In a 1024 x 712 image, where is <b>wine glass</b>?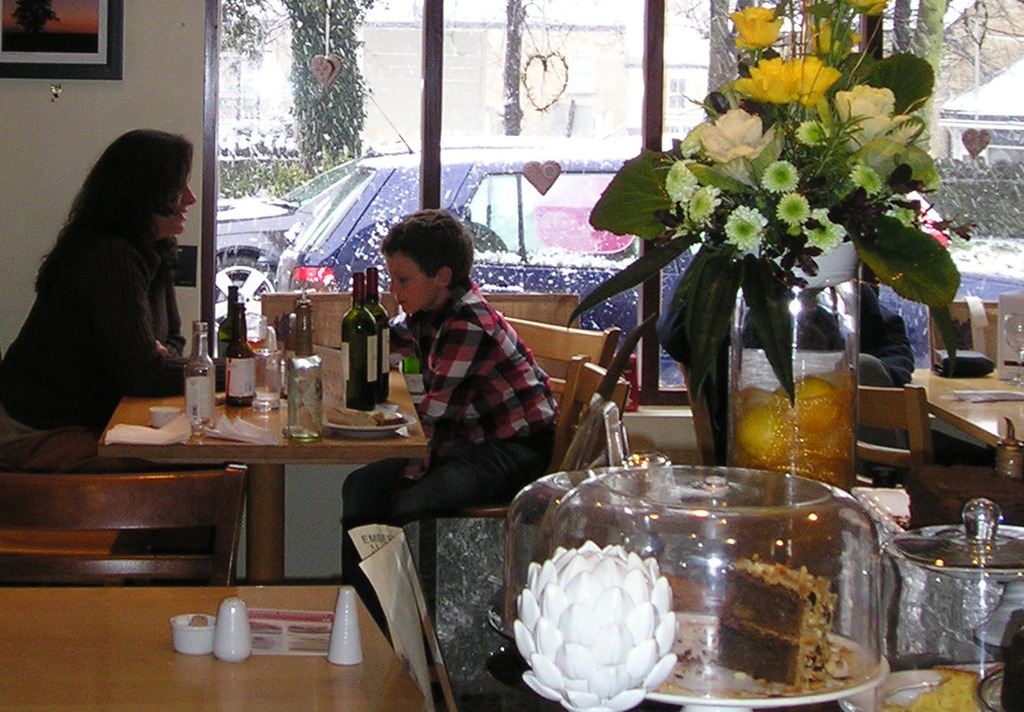
<box>1009,312,1023,388</box>.
